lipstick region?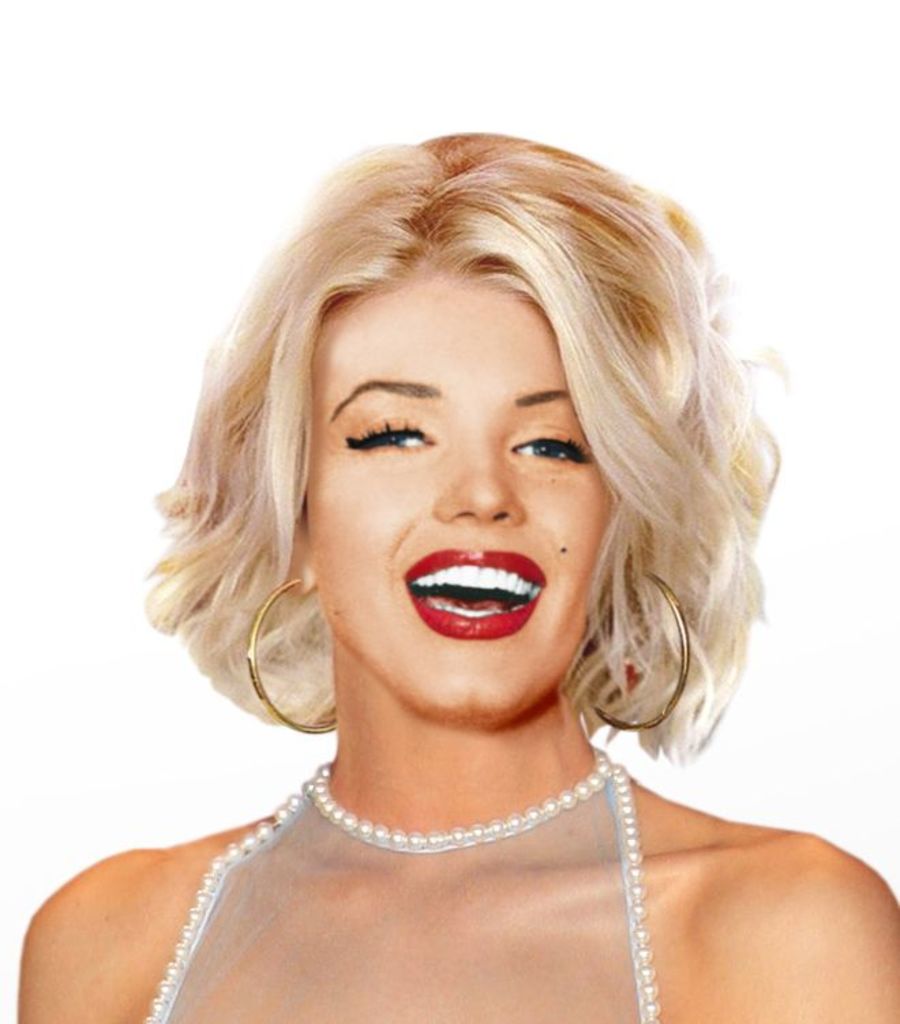
rect(409, 548, 544, 638)
